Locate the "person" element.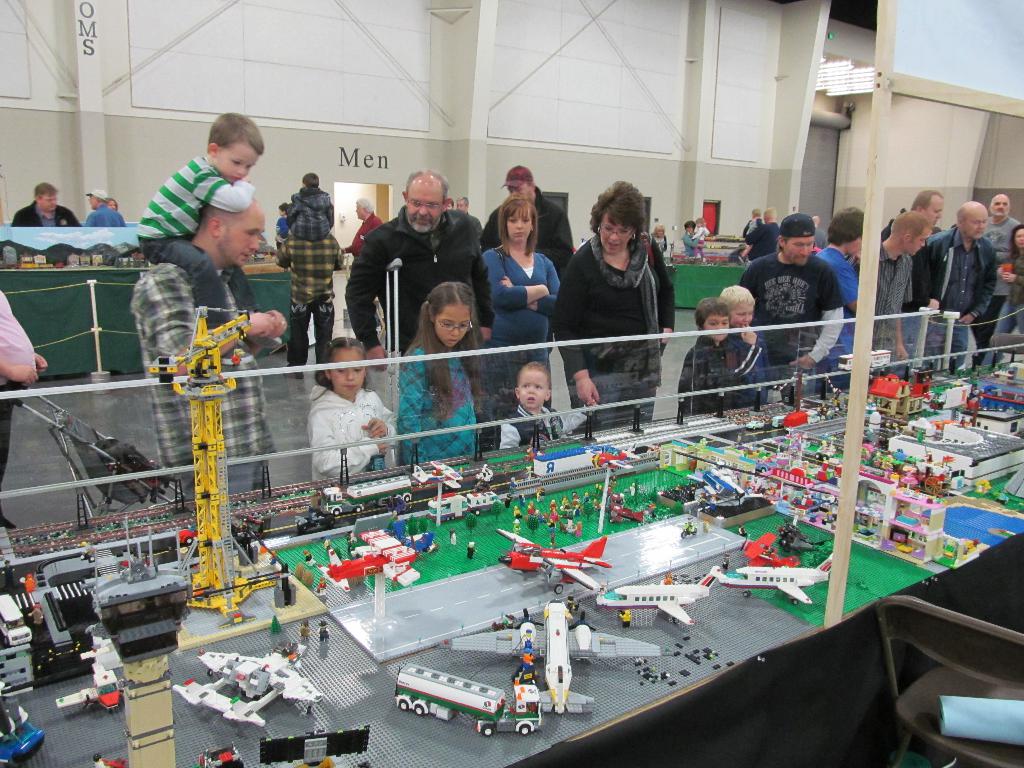
Element bbox: box(685, 516, 694, 534).
